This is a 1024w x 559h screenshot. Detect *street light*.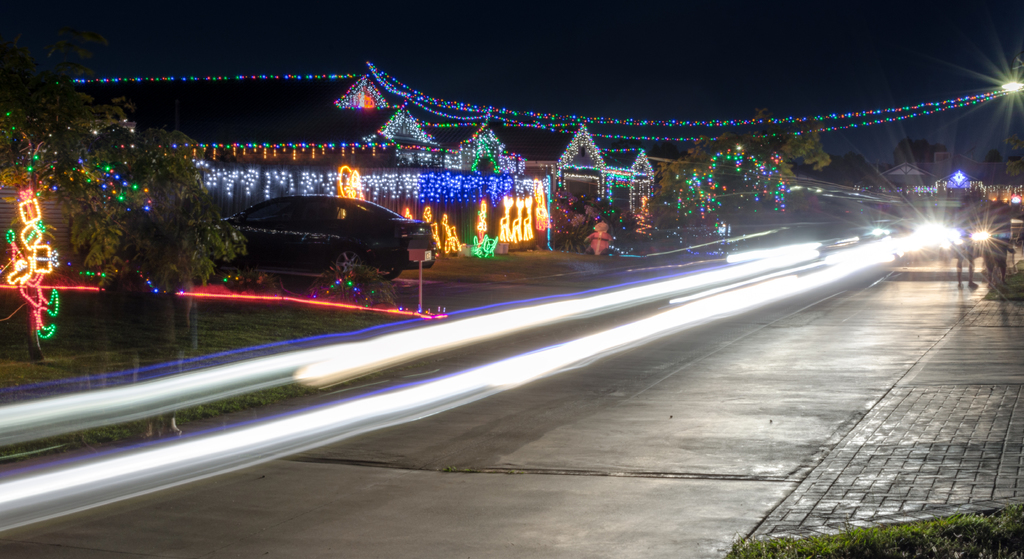
996, 65, 1023, 100.
